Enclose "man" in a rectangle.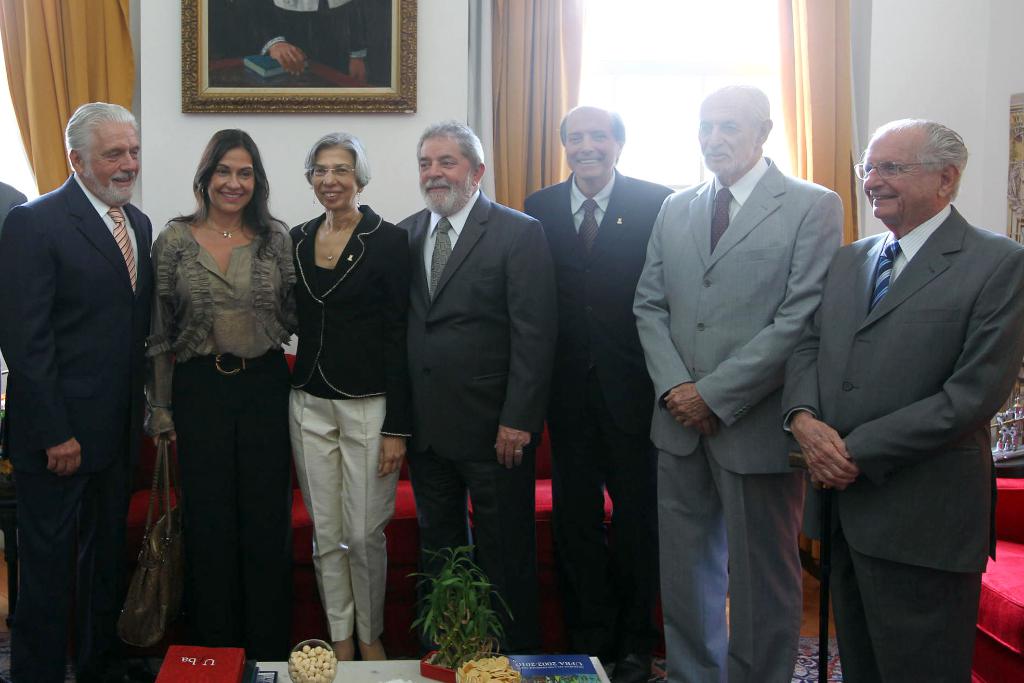
522, 104, 671, 682.
